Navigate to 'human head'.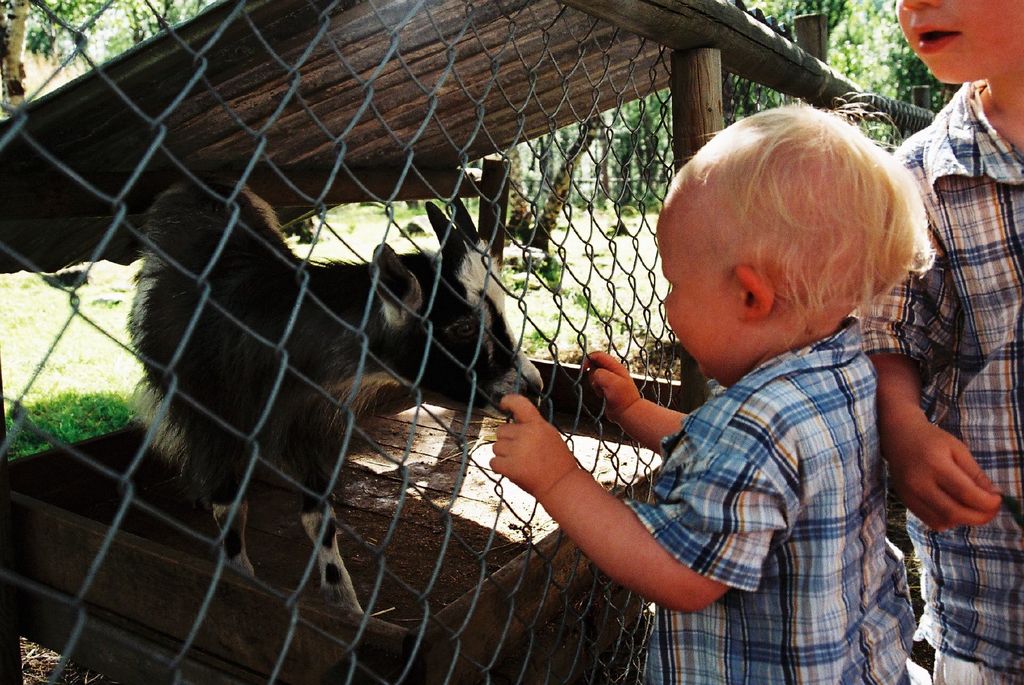
Navigation target: <region>646, 106, 943, 372</region>.
